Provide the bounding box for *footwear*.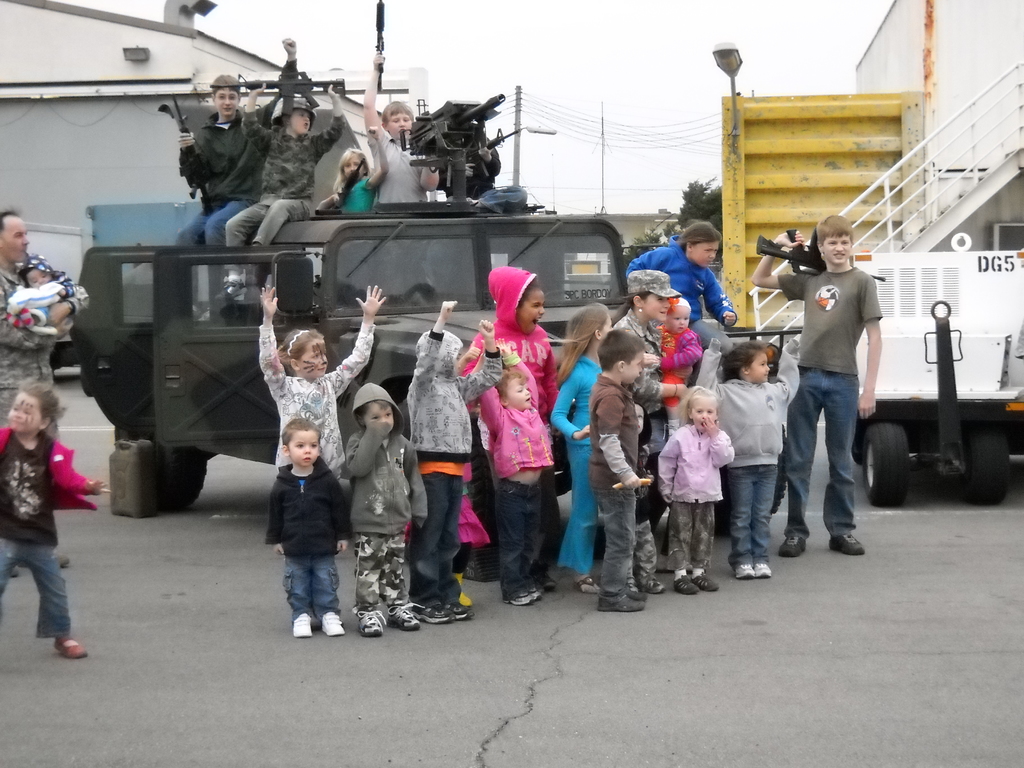
bbox=(641, 579, 668, 596).
